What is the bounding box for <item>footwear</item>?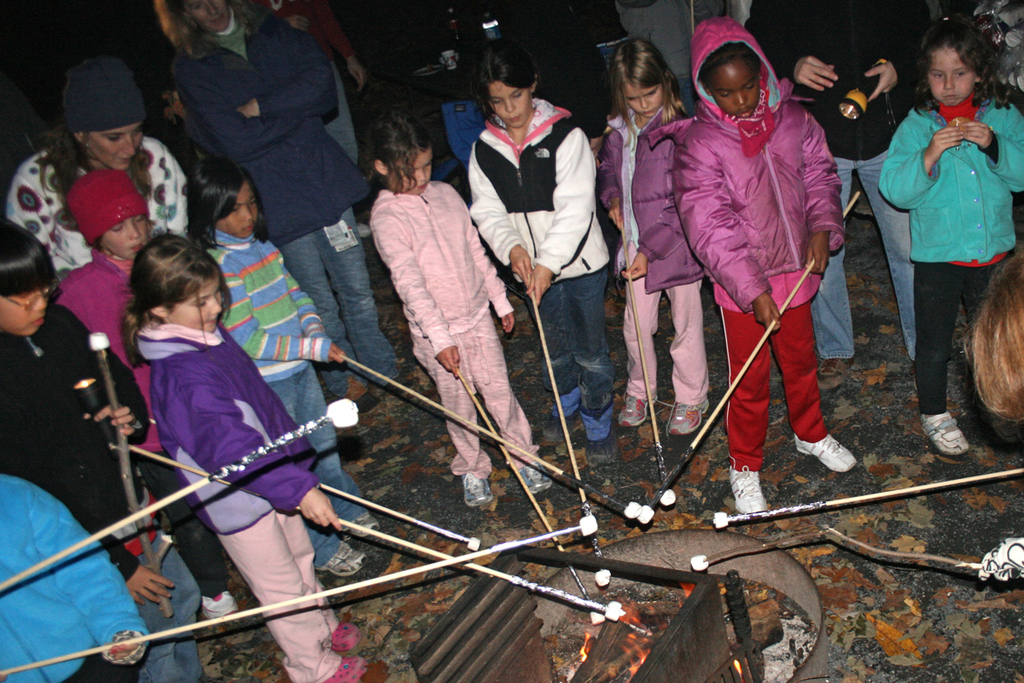
Rect(346, 513, 380, 539).
